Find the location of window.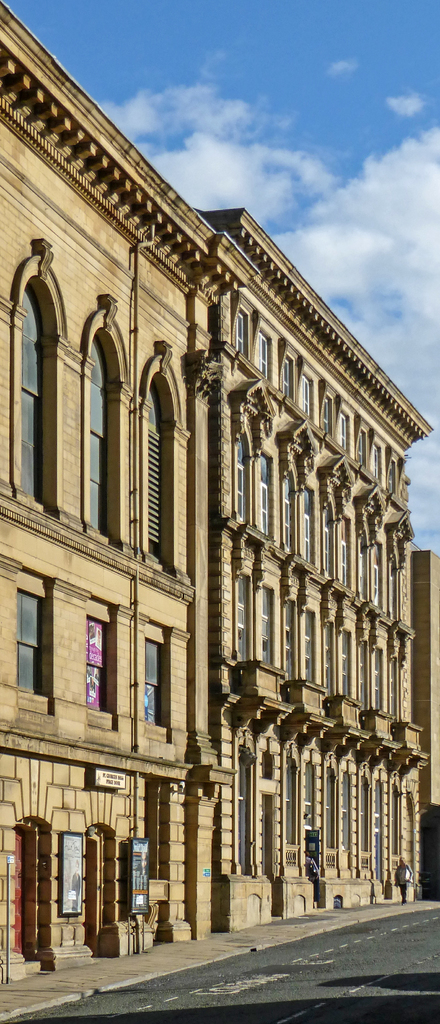
Location: <bbox>366, 447, 387, 483</bbox>.
